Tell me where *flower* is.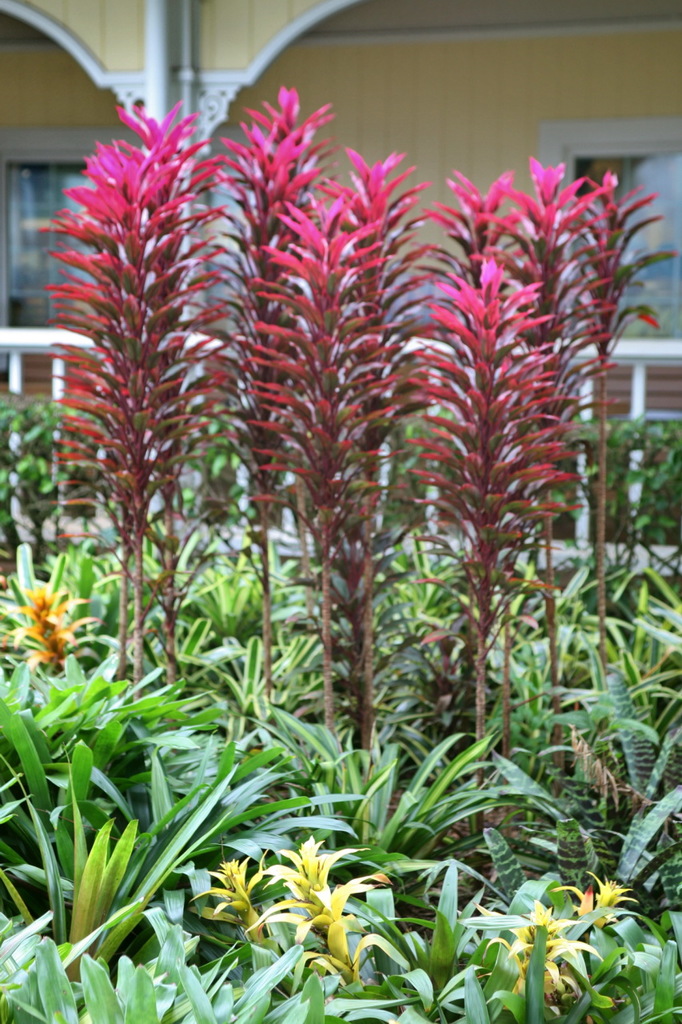
*flower* is at bbox(478, 899, 600, 999).
